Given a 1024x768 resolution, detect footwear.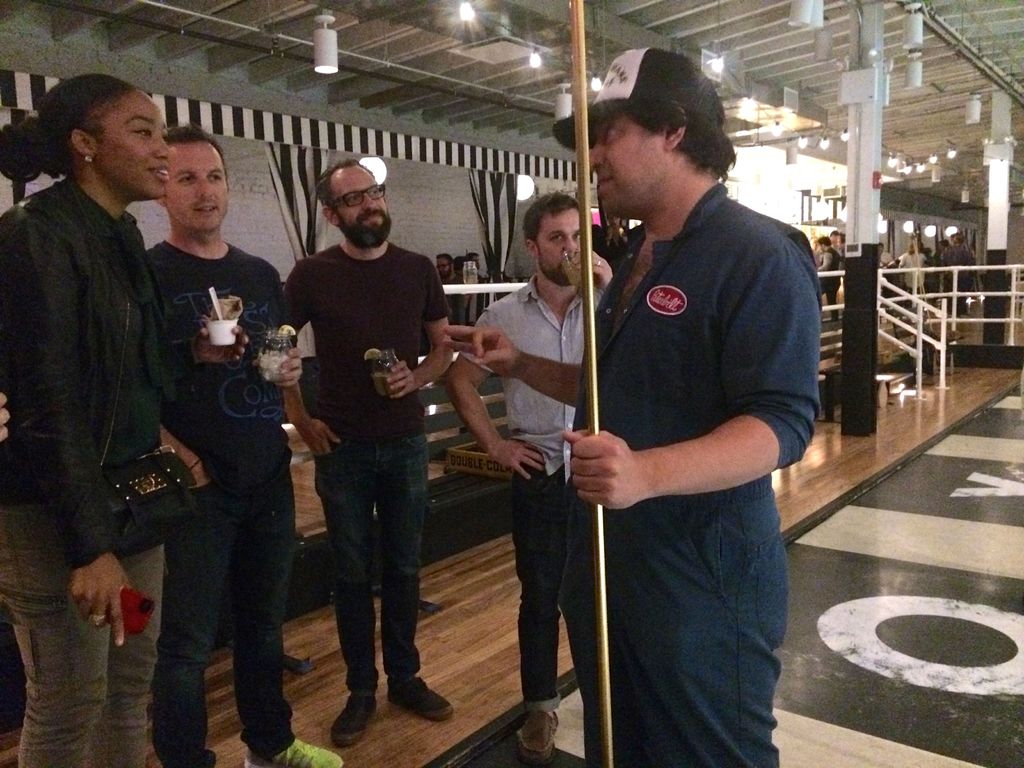
BBox(384, 685, 452, 720).
